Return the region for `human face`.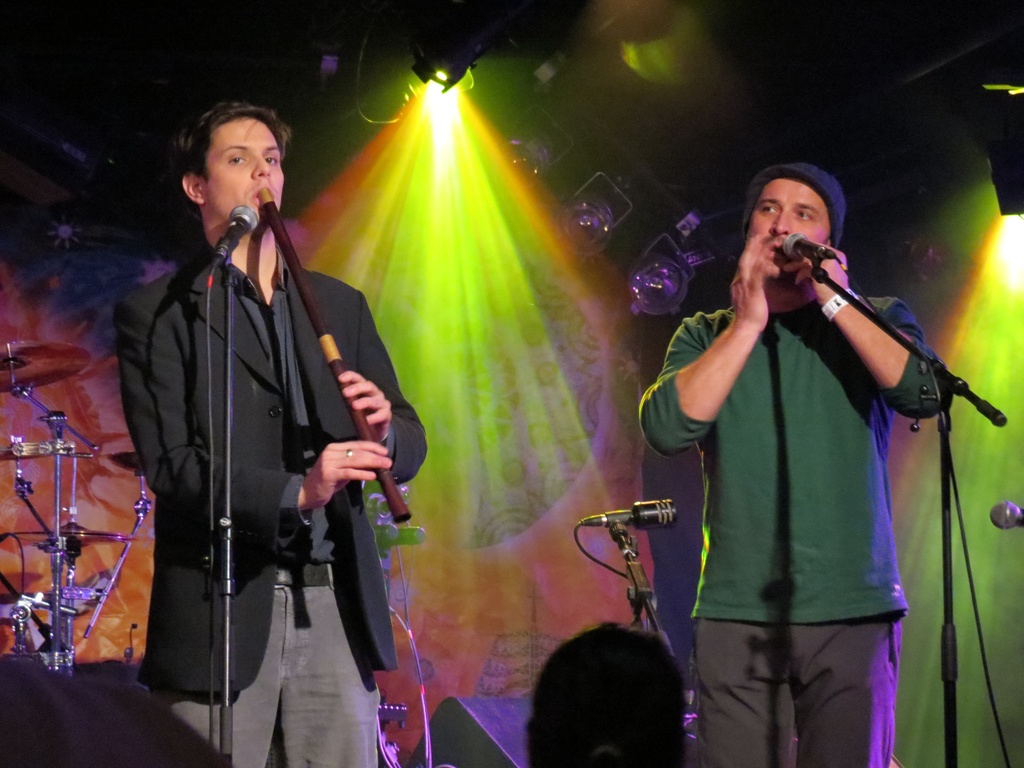
[746, 180, 831, 267].
